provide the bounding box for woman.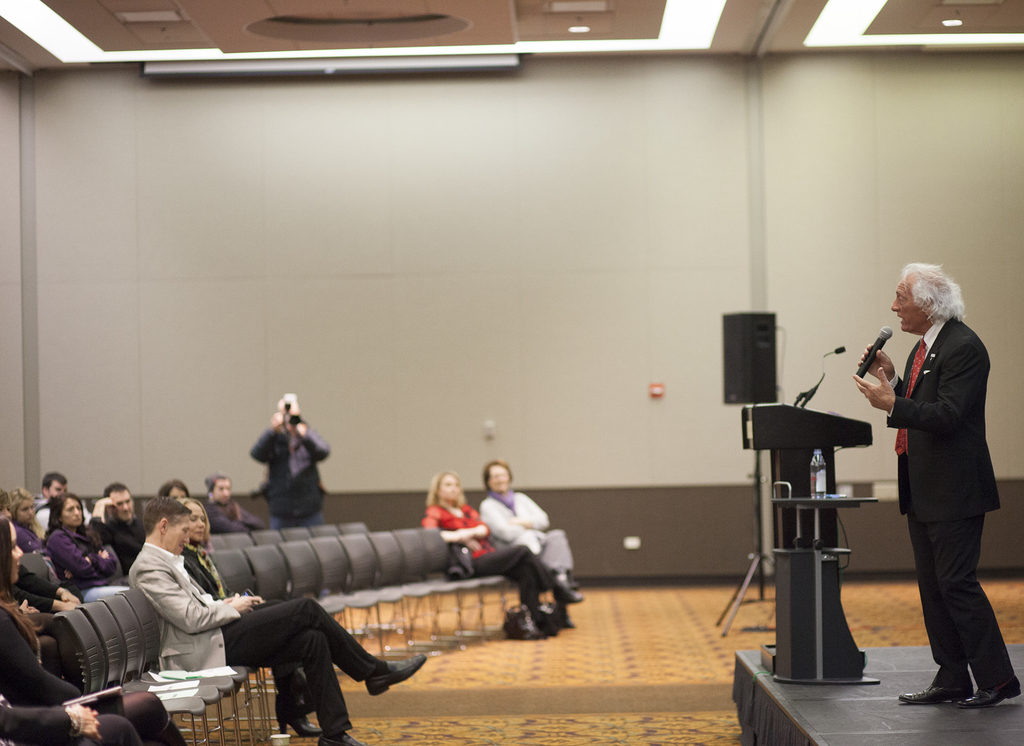
bbox=(481, 454, 582, 591).
